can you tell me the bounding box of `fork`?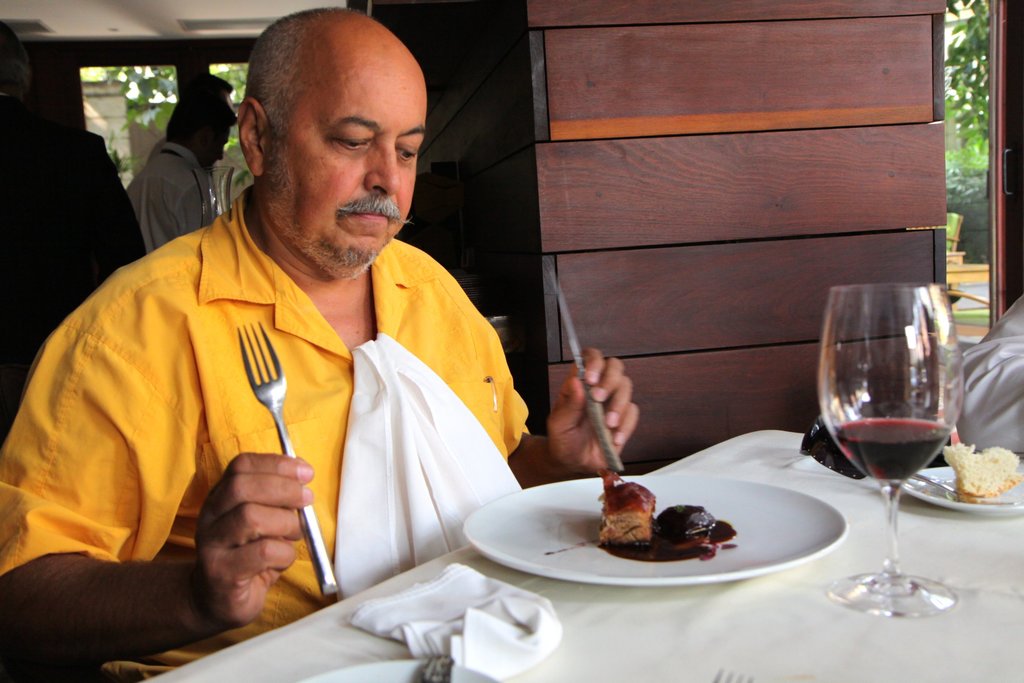
crop(908, 471, 1019, 505).
